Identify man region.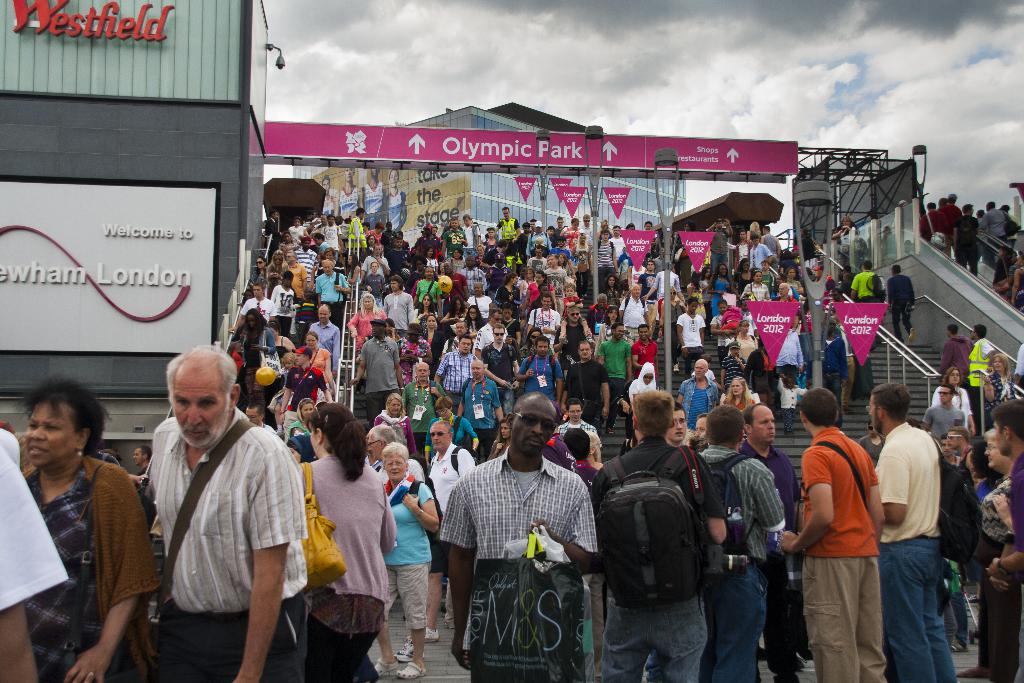
Region: BBox(935, 322, 975, 389).
